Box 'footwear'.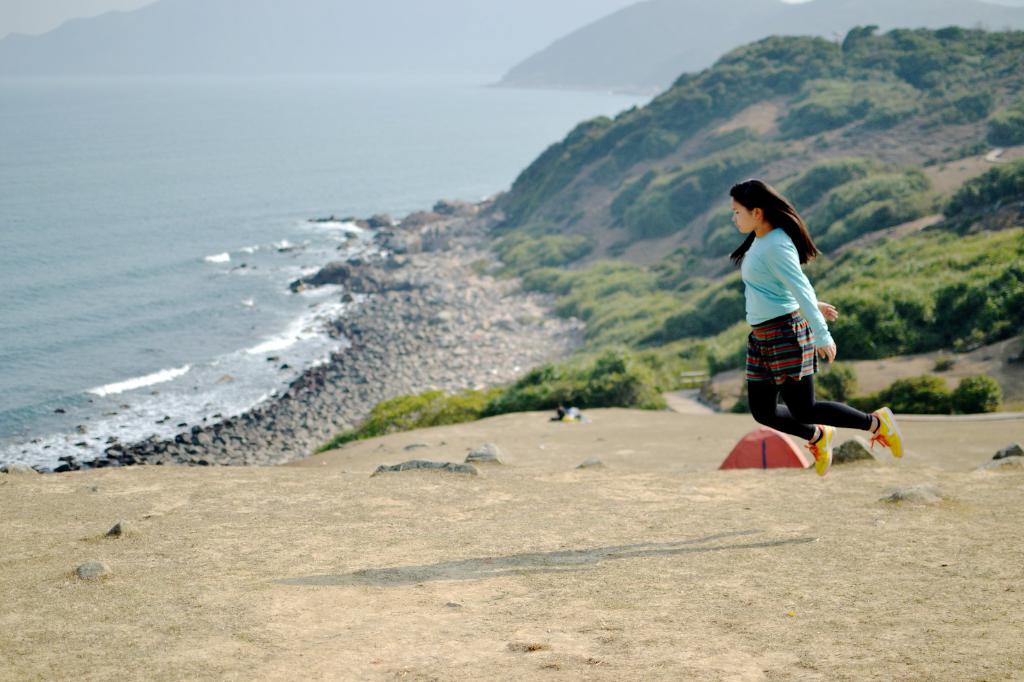
<bbox>806, 419, 836, 477</bbox>.
